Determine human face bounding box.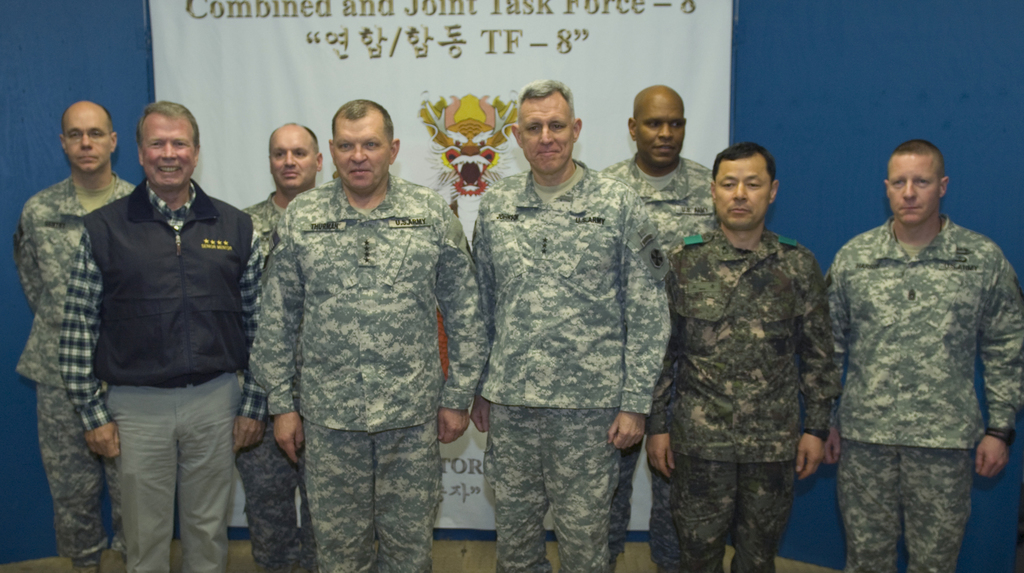
Determined: bbox=[337, 103, 390, 187].
